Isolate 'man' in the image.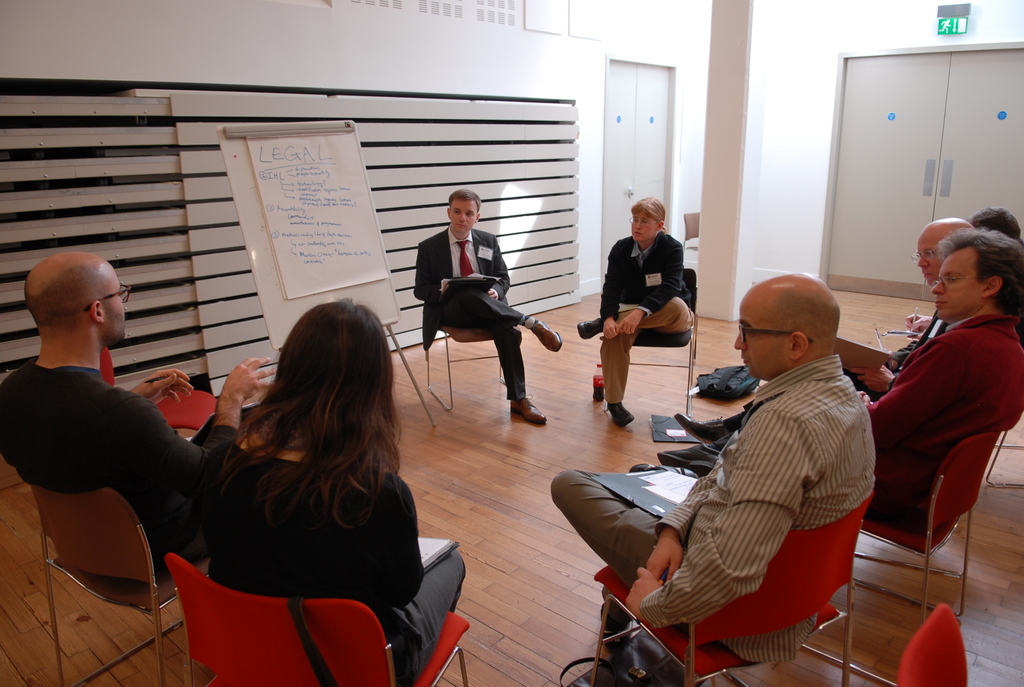
Isolated region: 0, 246, 273, 578.
